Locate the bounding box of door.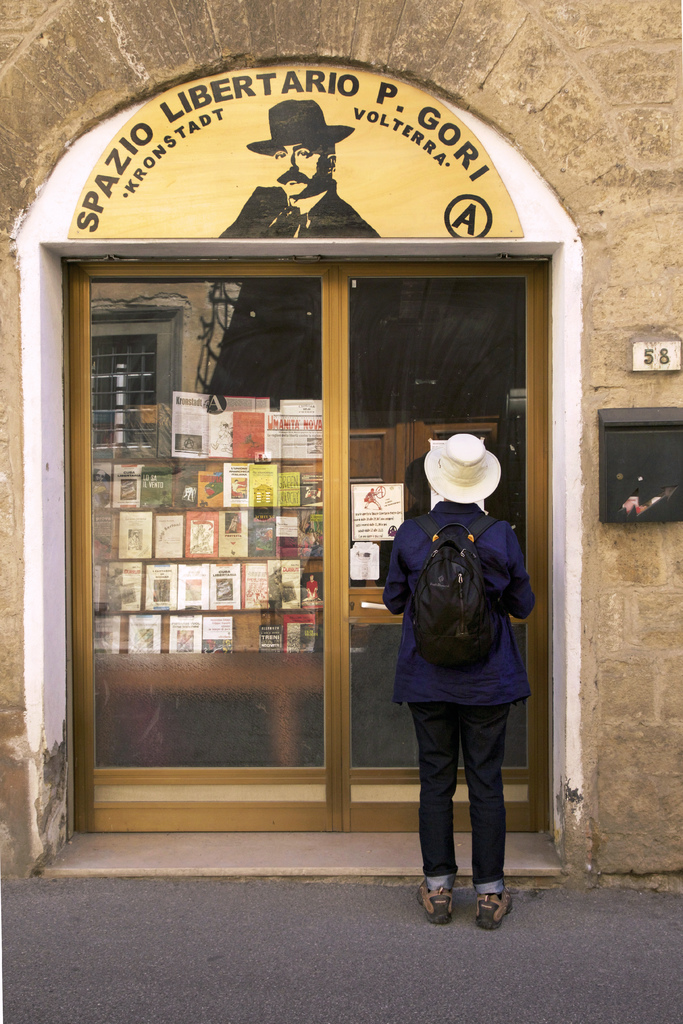
Bounding box: (339,265,553,833).
